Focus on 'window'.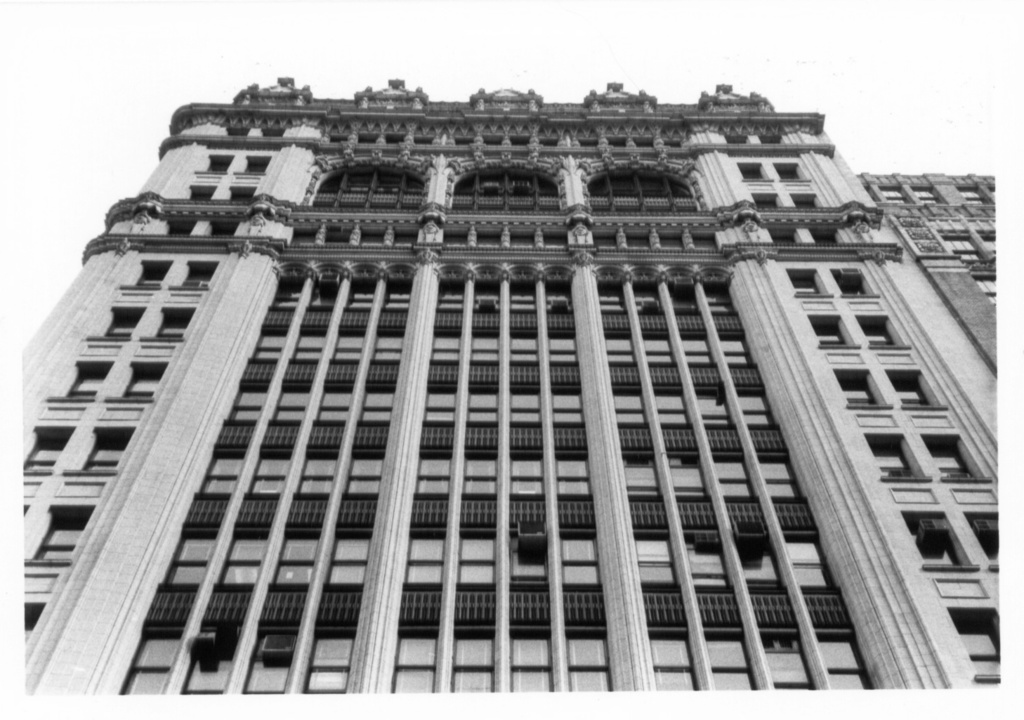
Focused at {"left": 304, "top": 638, "right": 354, "bottom": 694}.
